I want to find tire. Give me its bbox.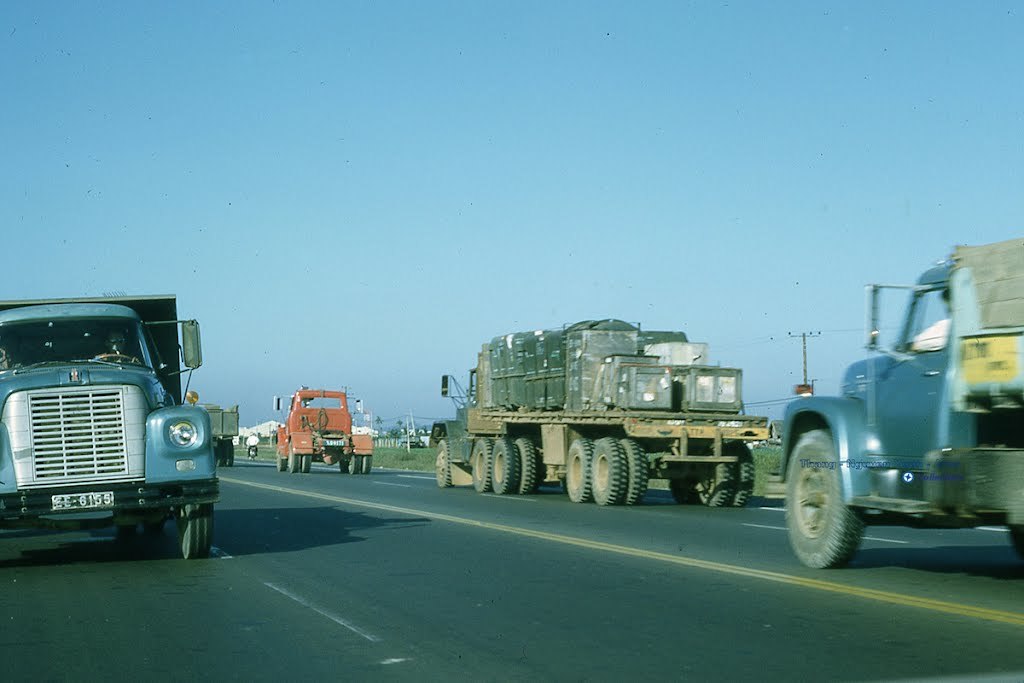
BBox(346, 453, 360, 473).
